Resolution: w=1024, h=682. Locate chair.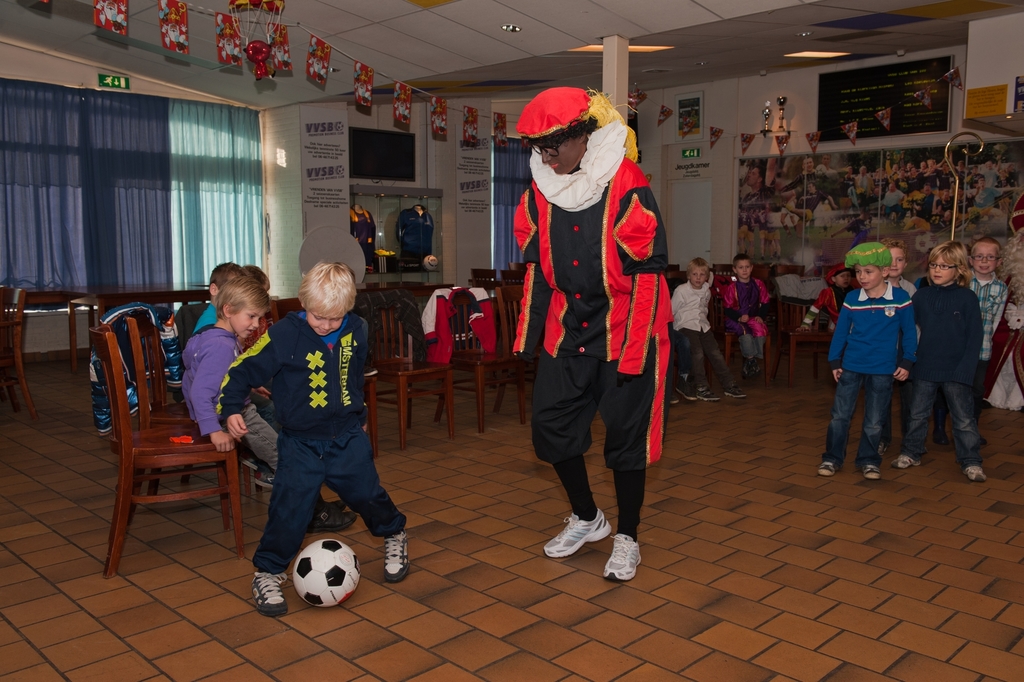
{"x1": 0, "y1": 288, "x2": 42, "y2": 414}.
